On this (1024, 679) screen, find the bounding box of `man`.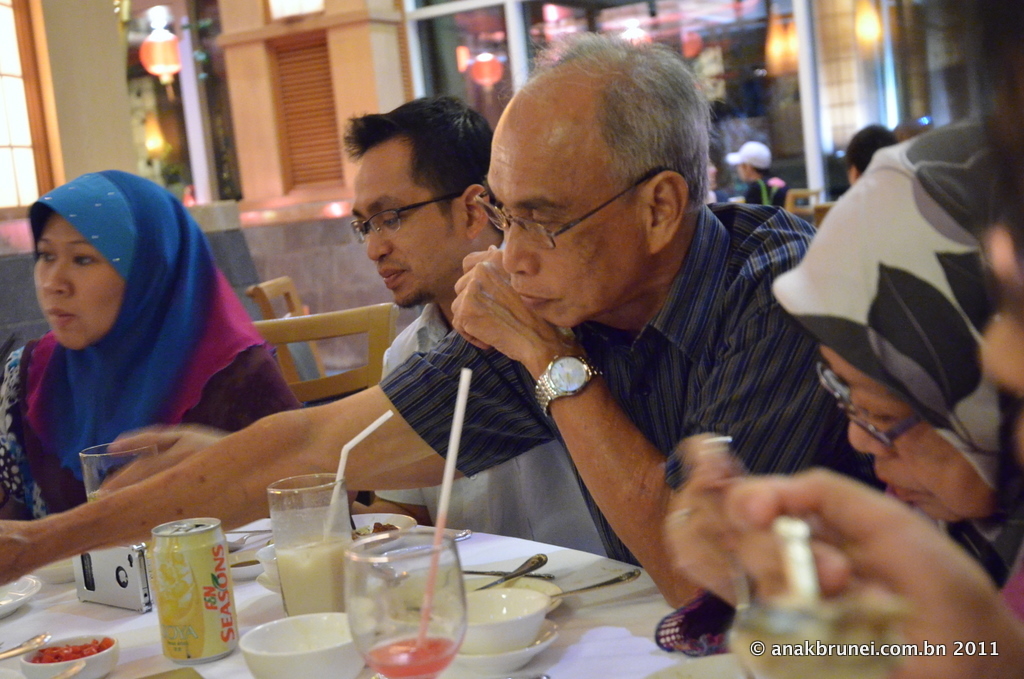
Bounding box: 0, 29, 887, 584.
